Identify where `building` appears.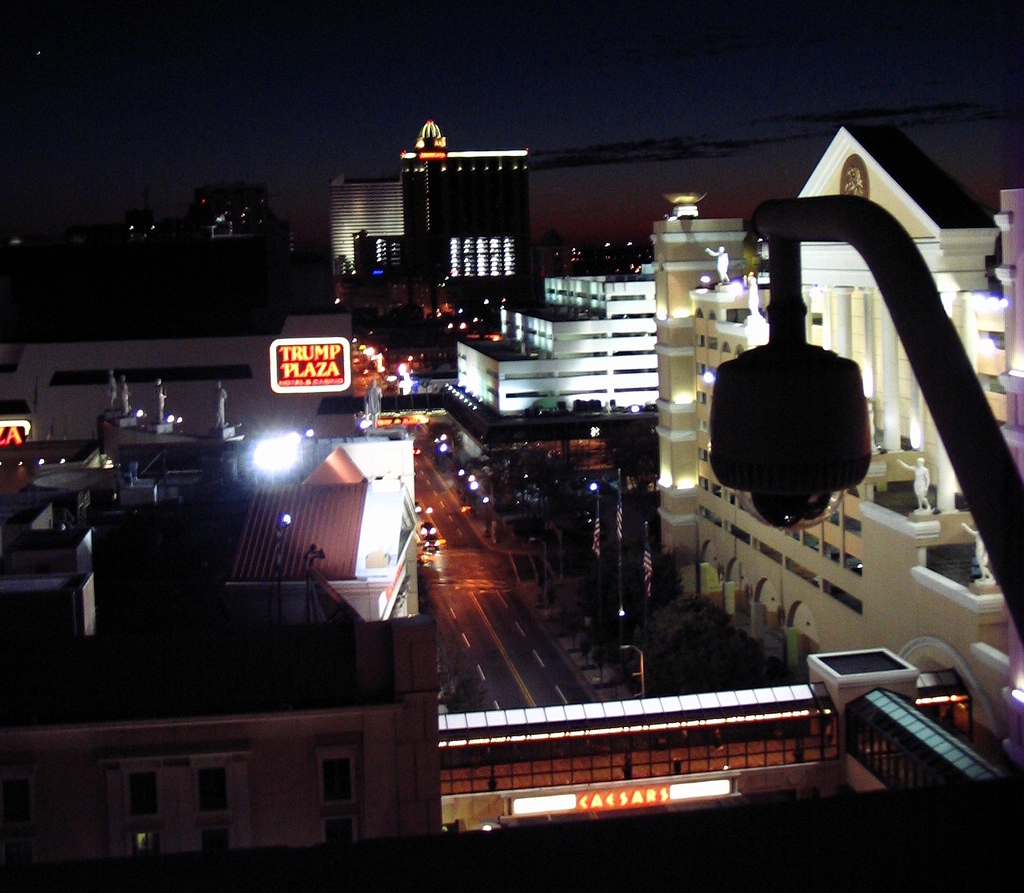
Appears at select_region(398, 148, 536, 298).
